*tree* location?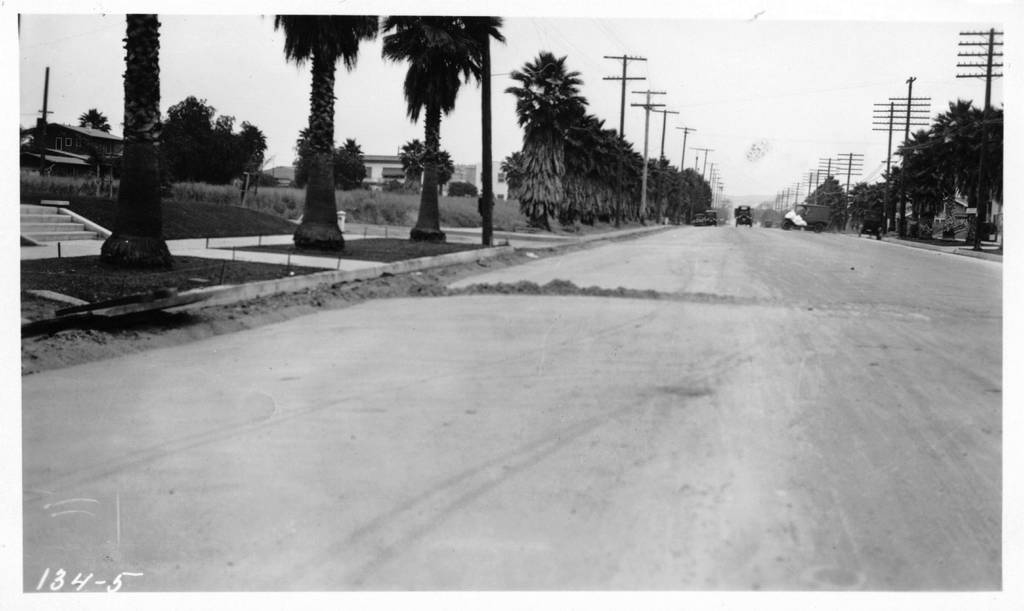
<bbox>381, 17, 508, 243</bbox>
